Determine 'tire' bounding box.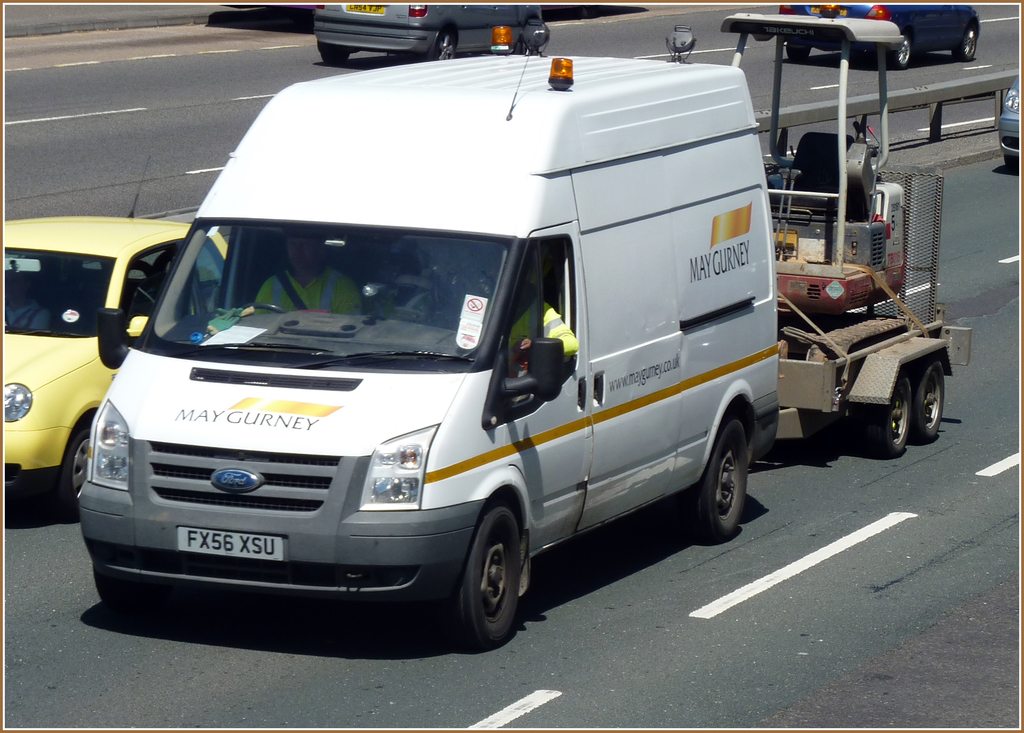
Determined: crop(916, 366, 945, 441).
